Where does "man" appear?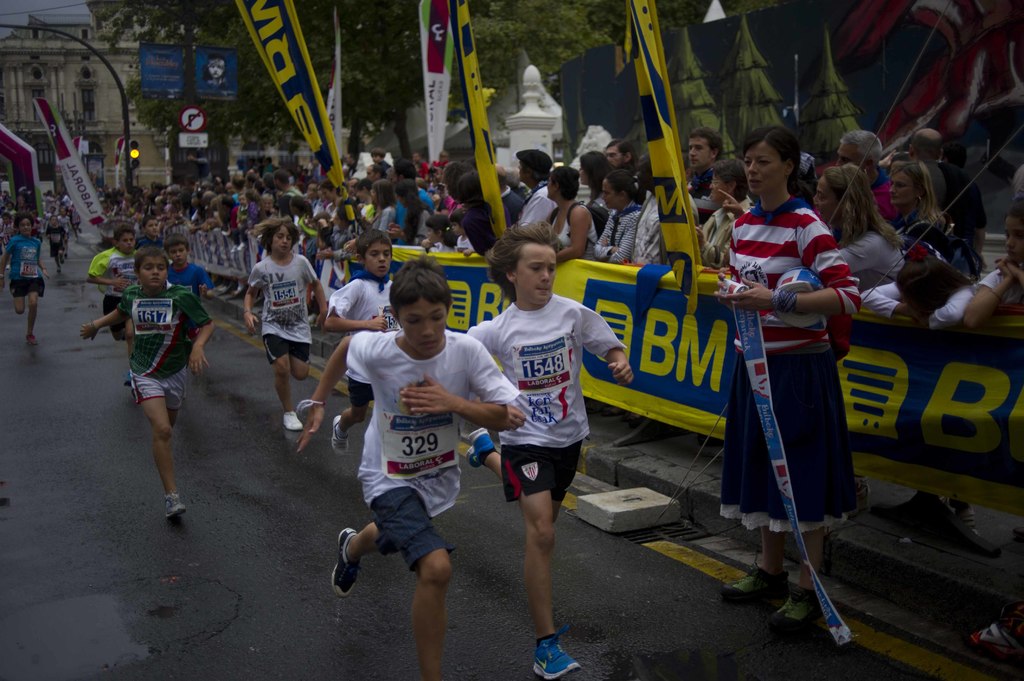
Appears at bbox=(605, 140, 638, 179).
